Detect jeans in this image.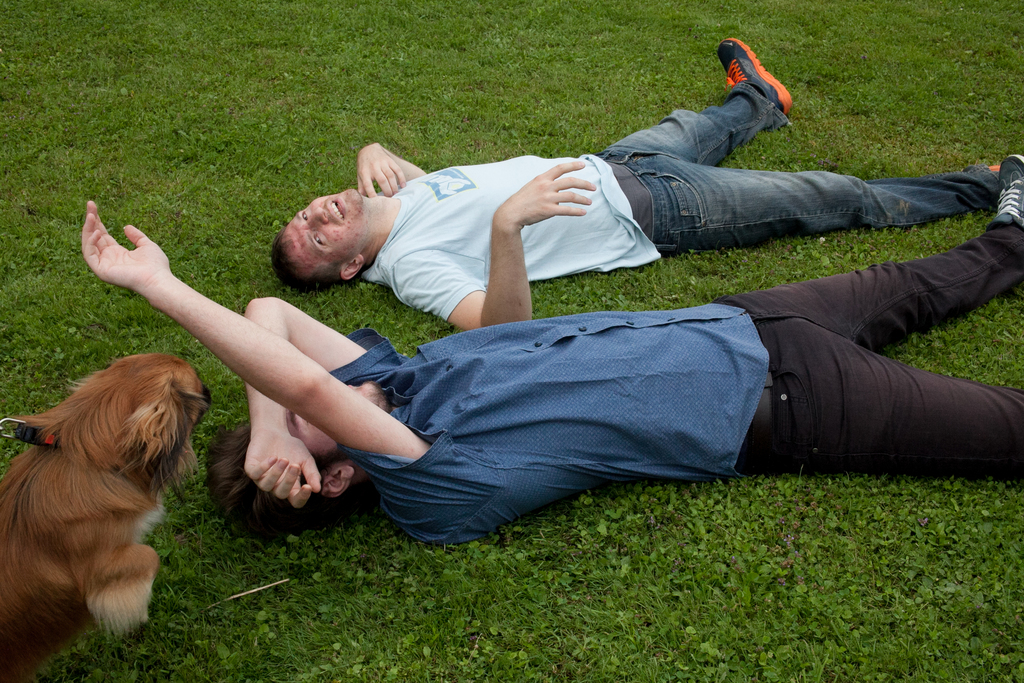
Detection: 710/218/1023/481.
